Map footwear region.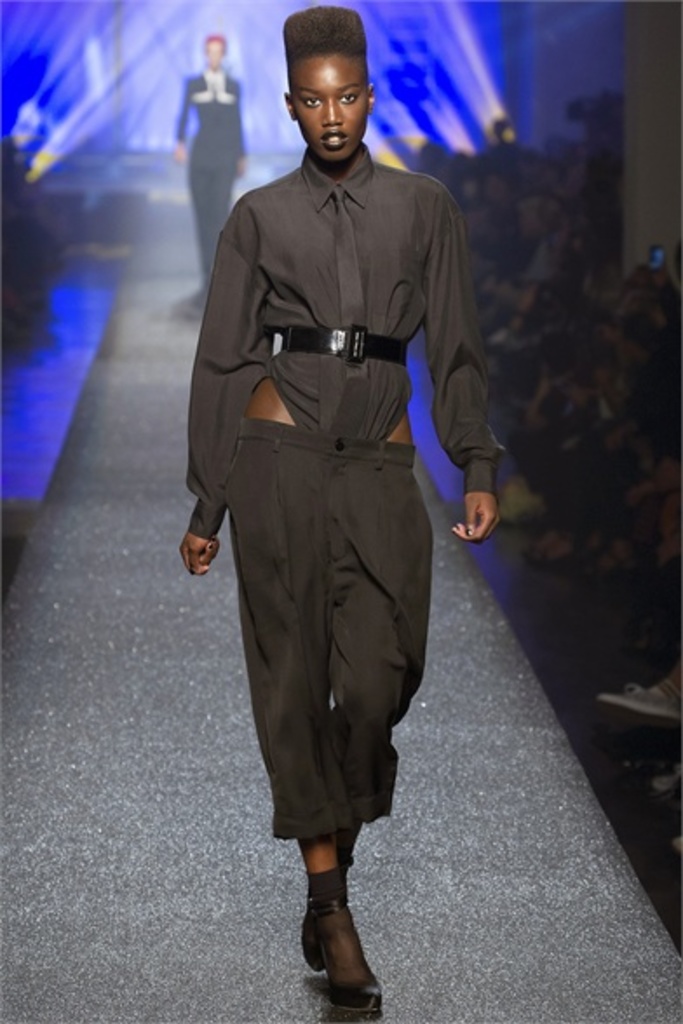
Mapped to 293:874:343:987.
